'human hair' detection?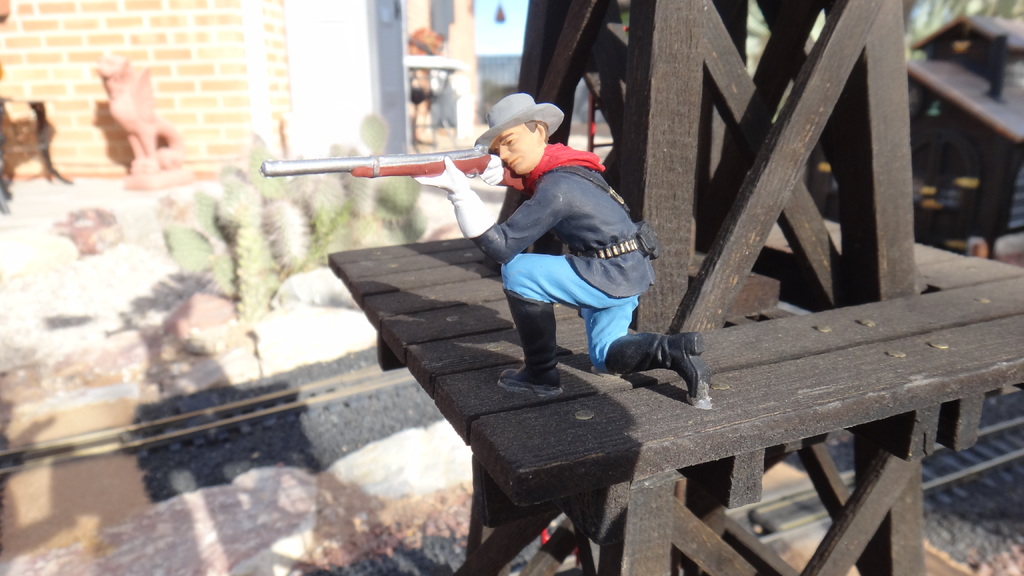
[525,122,548,143]
